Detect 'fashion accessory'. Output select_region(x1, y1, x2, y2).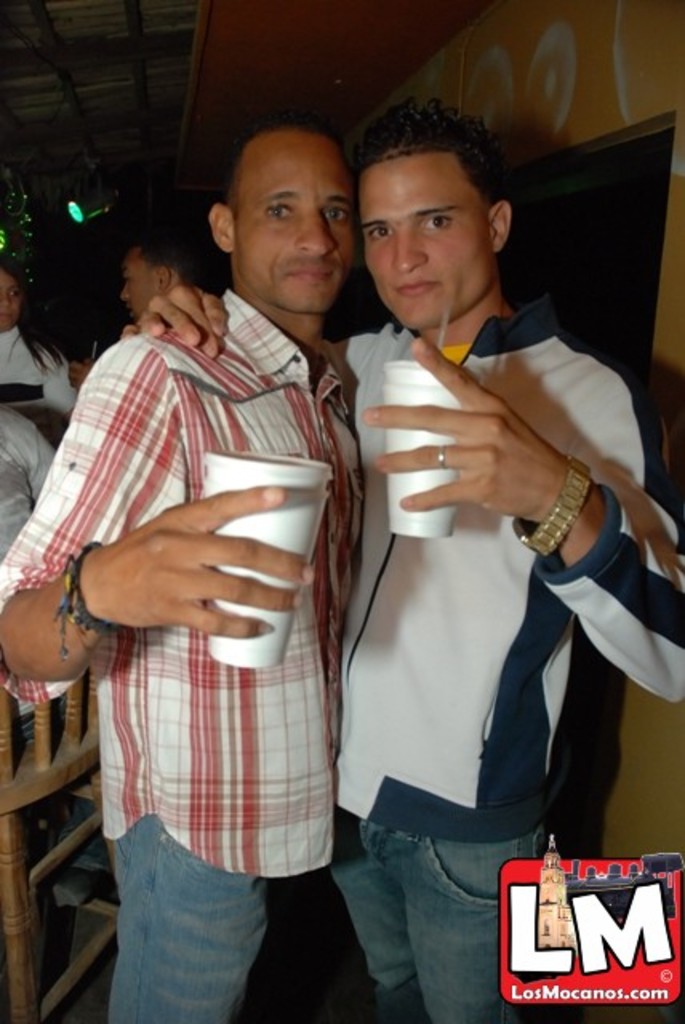
select_region(514, 454, 594, 557).
